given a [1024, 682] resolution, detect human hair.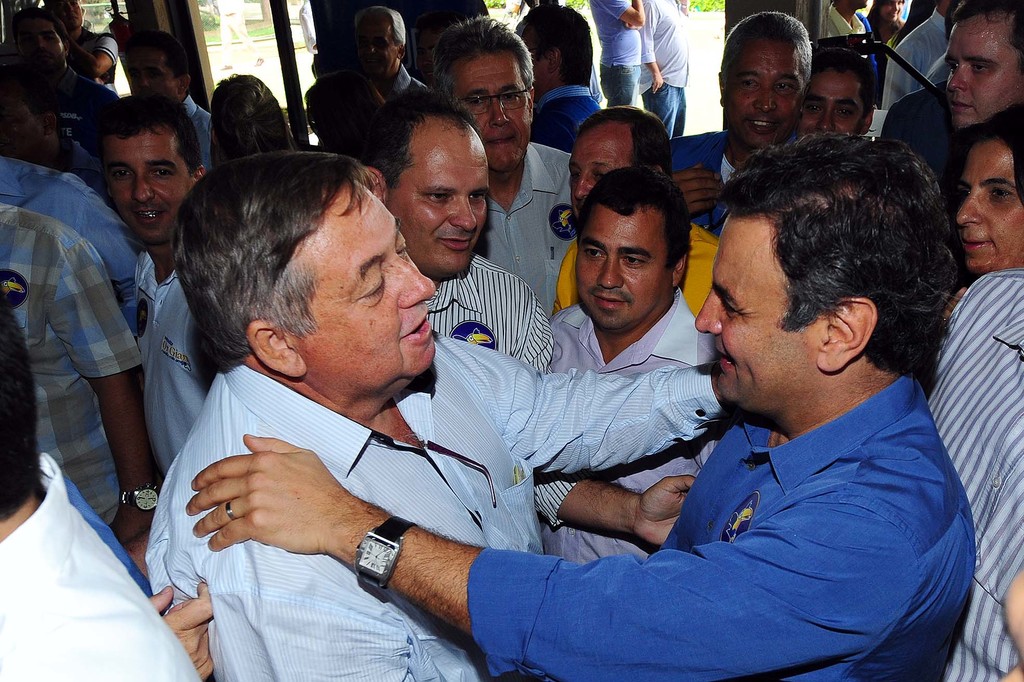
l=119, t=29, r=194, b=83.
